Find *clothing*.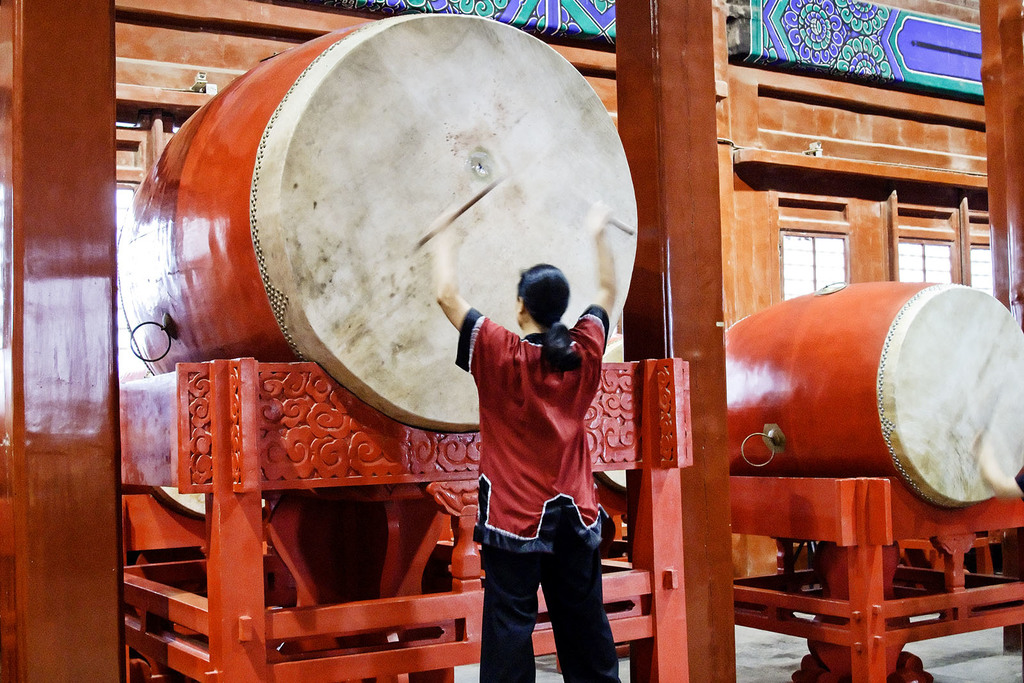
rect(438, 252, 626, 643).
